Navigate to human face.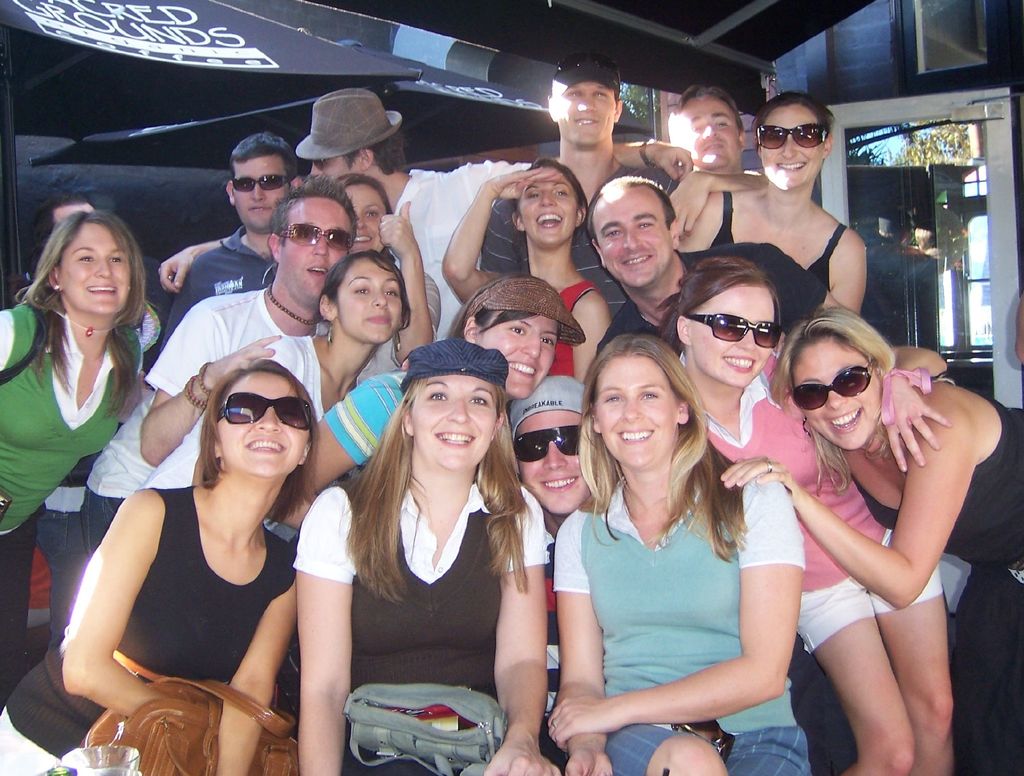
Navigation target: 310/156/365/182.
